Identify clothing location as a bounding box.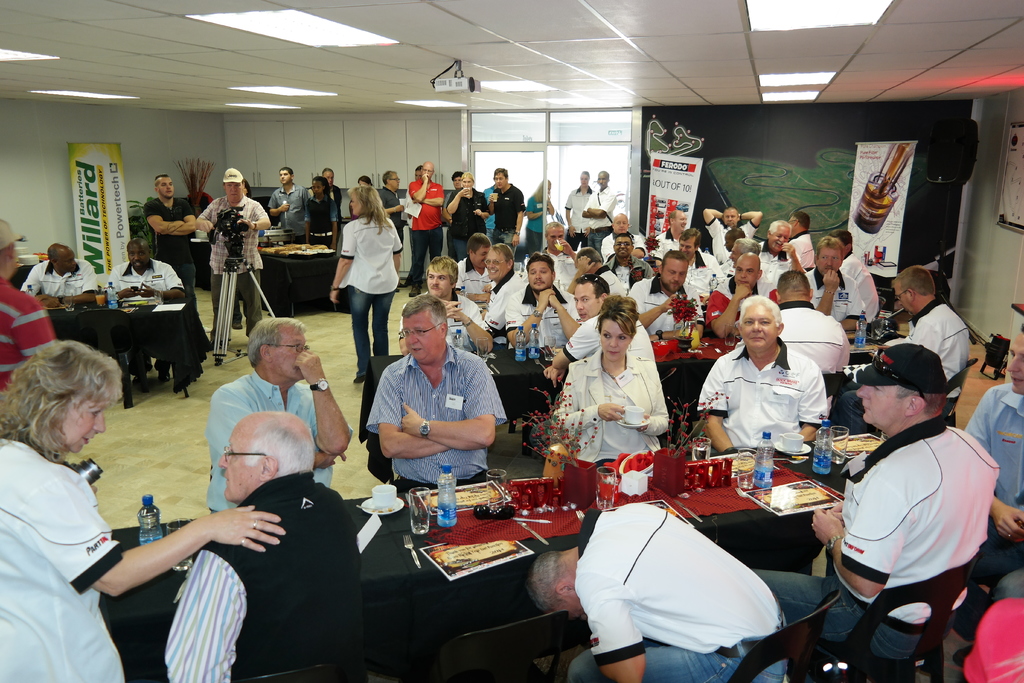
rect(881, 297, 976, 416).
